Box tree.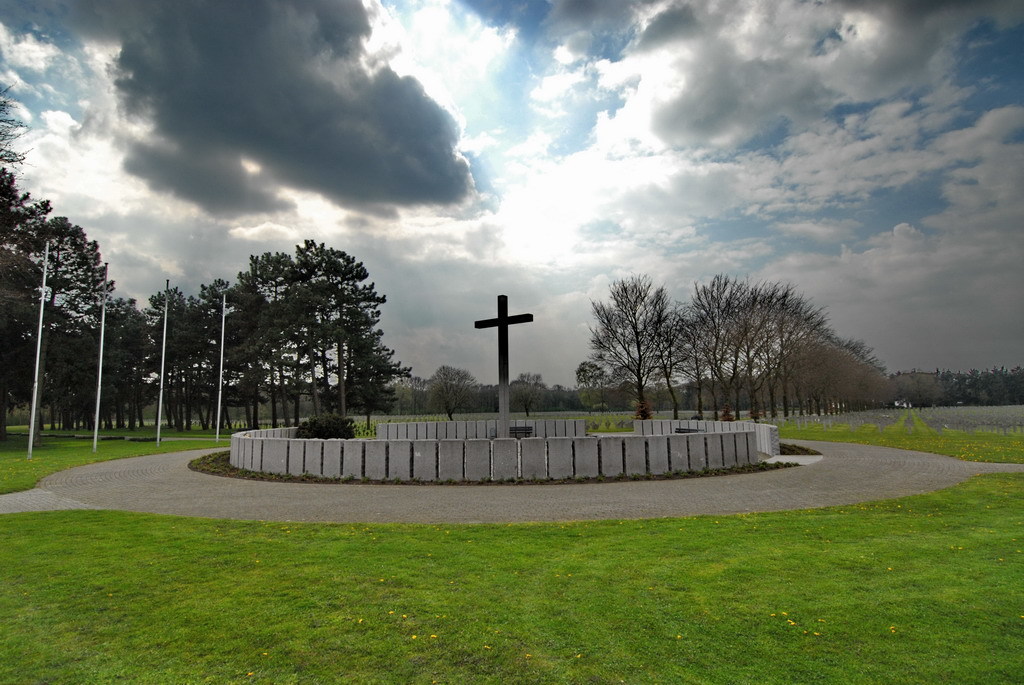
(x1=421, y1=358, x2=478, y2=418).
